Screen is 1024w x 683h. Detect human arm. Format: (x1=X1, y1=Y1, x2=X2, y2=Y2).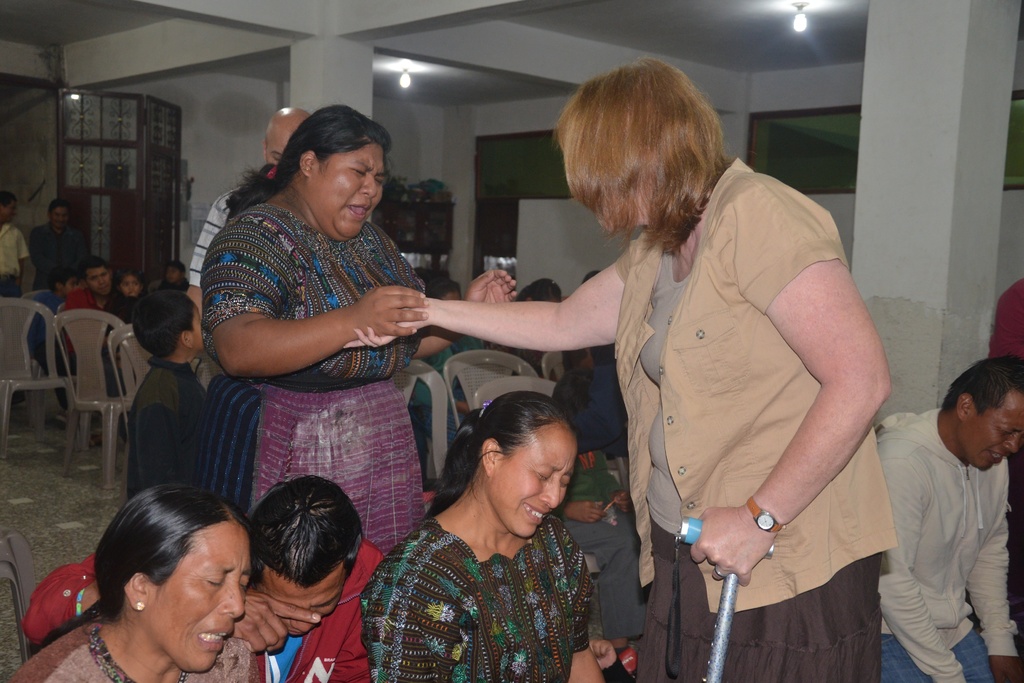
(x1=452, y1=389, x2=468, y2=415).
